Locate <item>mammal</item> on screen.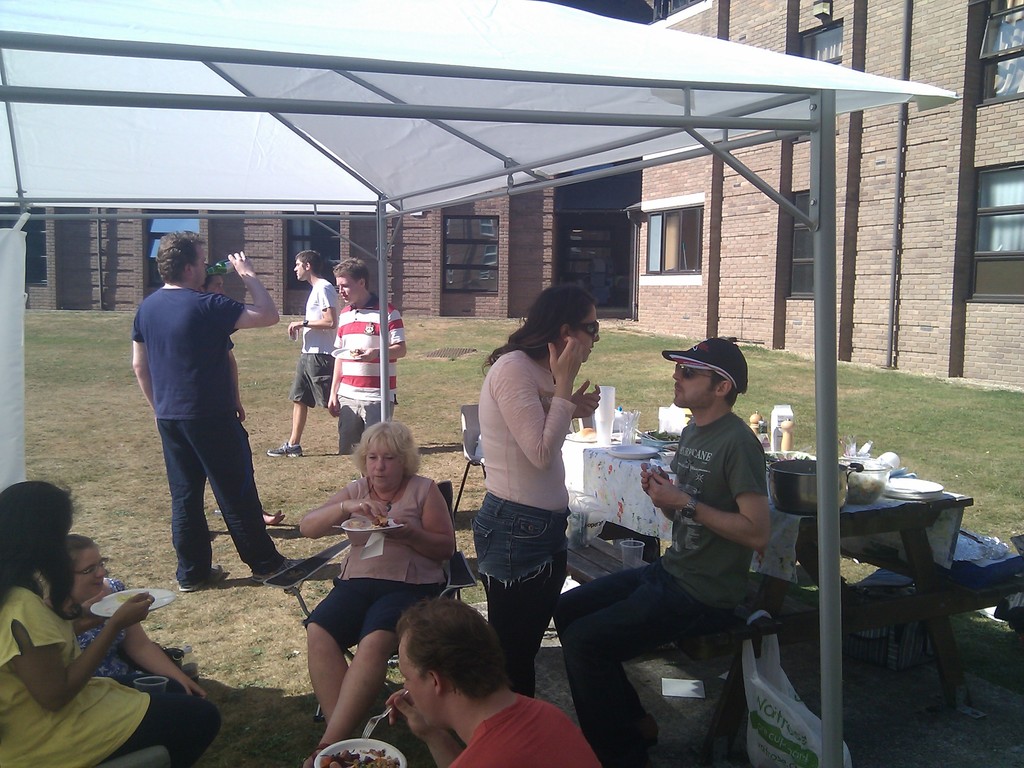
On screen at locate(201, 264, 290, 527).
